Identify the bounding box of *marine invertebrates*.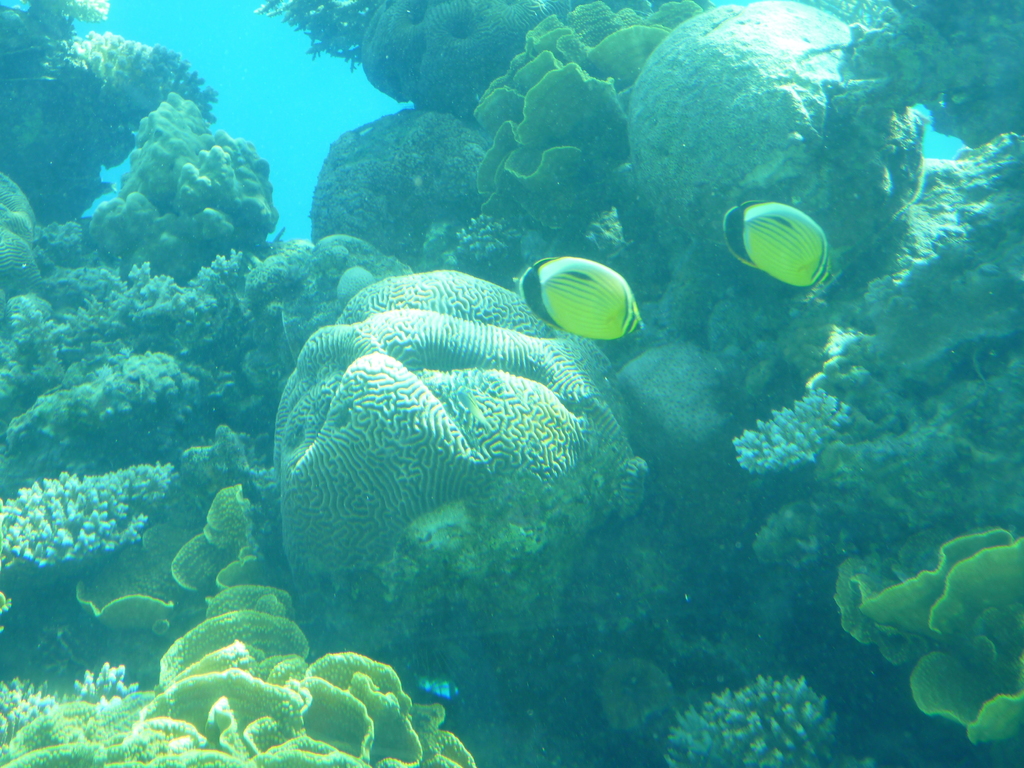
x1=268, y1=257, x2=698, y2=680.
